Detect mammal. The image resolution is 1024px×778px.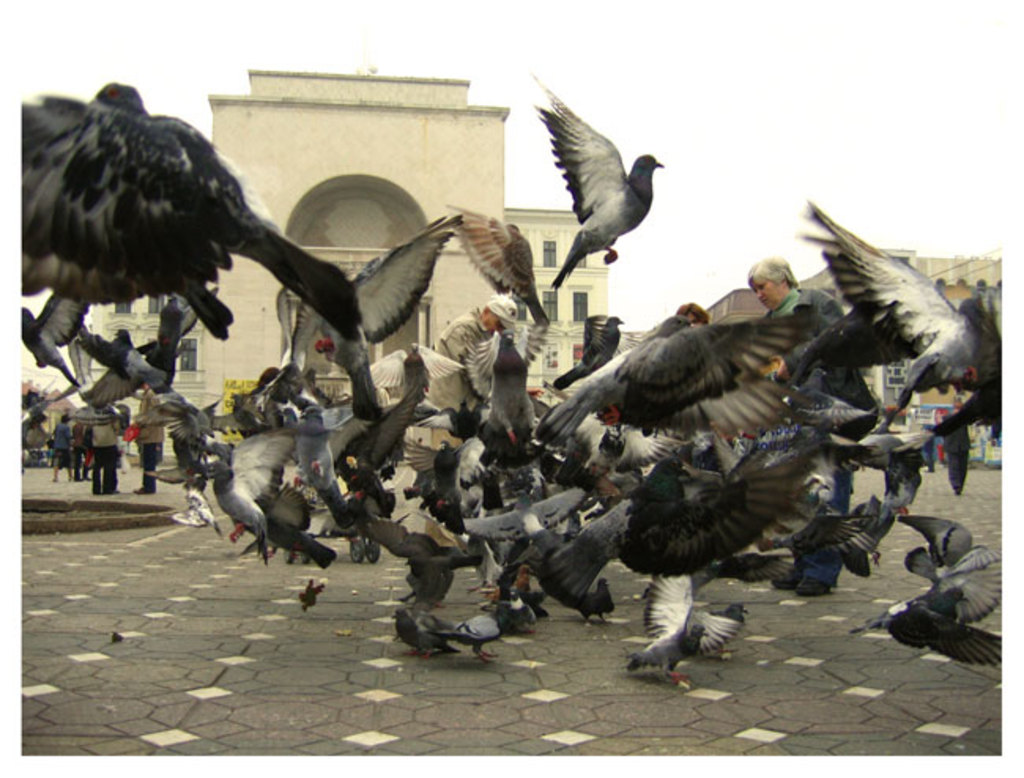
(132, 376, 170, 488).
